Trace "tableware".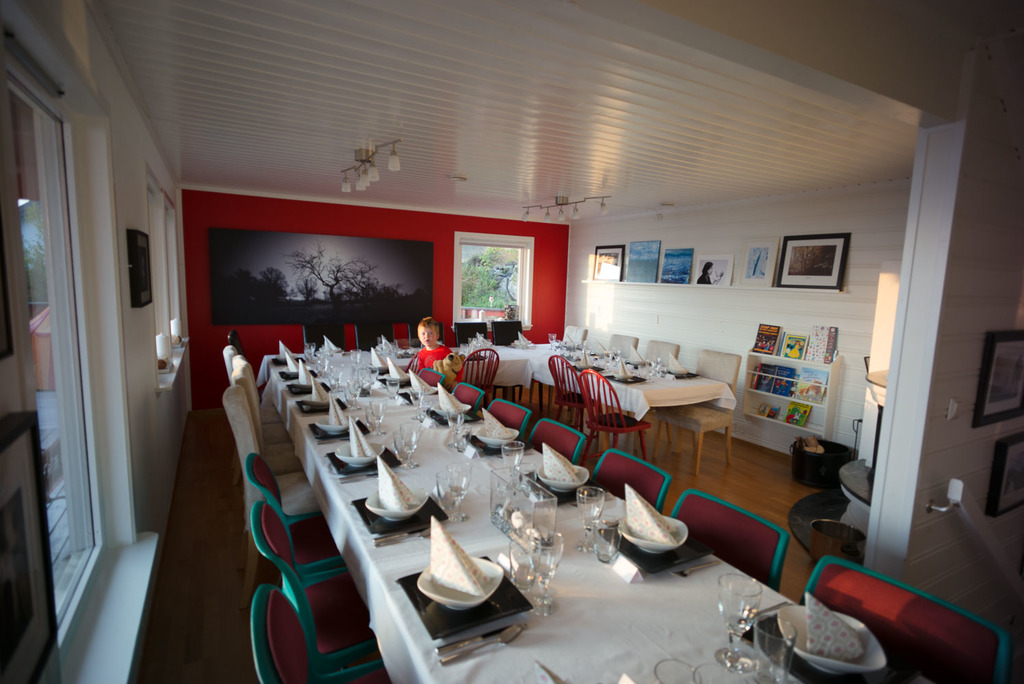
Traced to 285, 365, 313, 375.
